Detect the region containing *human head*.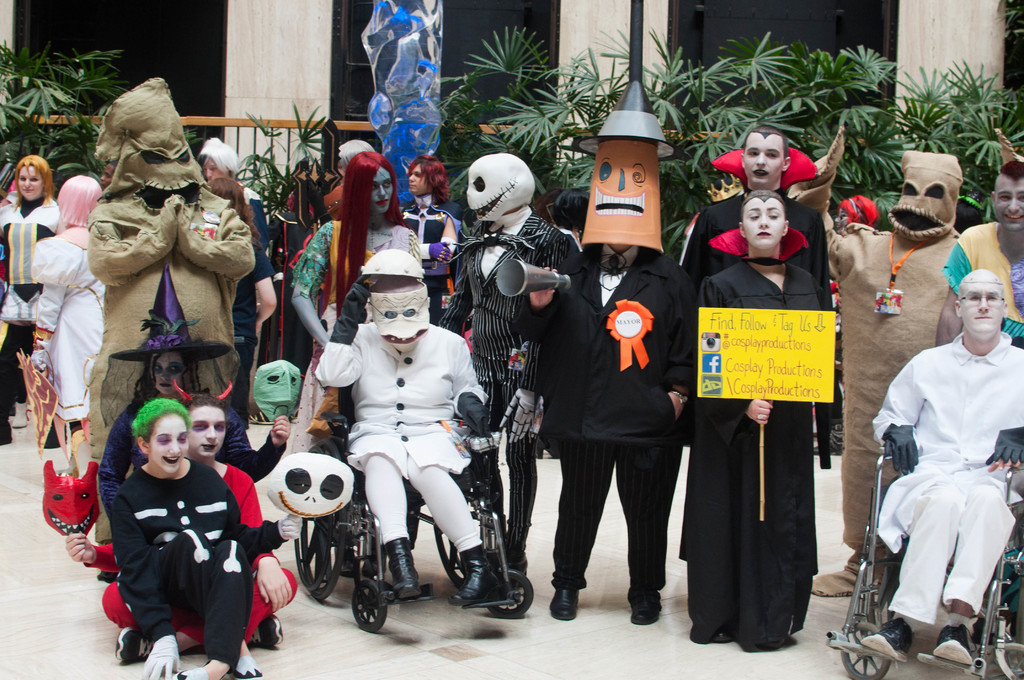
Rect(136, 394, 188, 476).
